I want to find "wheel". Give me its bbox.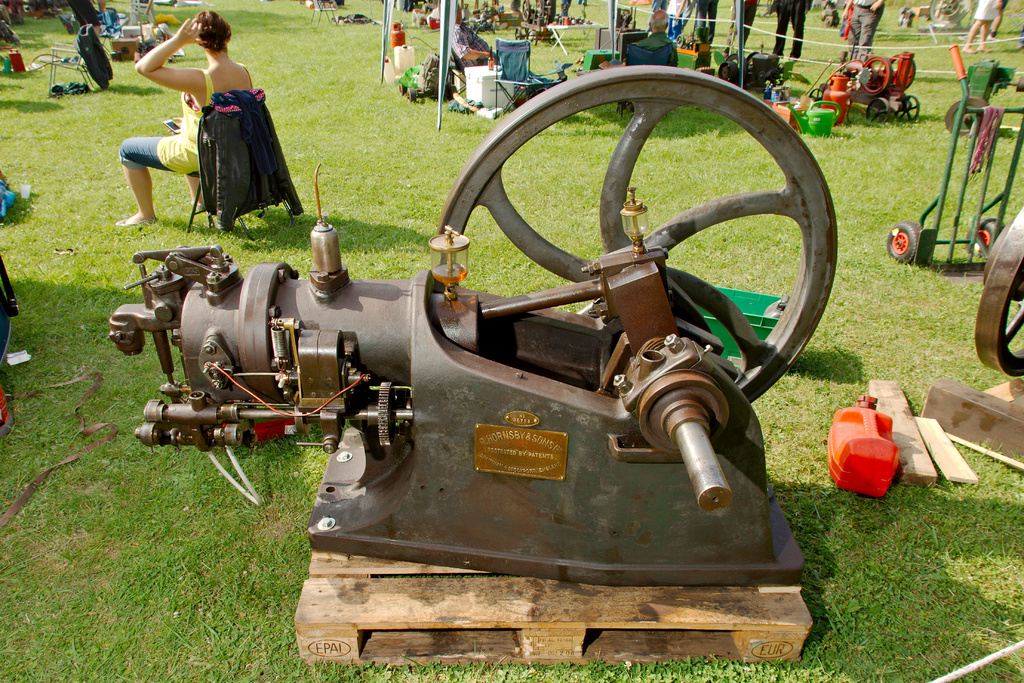
(left=980, top=215, right=1005, bottom=248).
